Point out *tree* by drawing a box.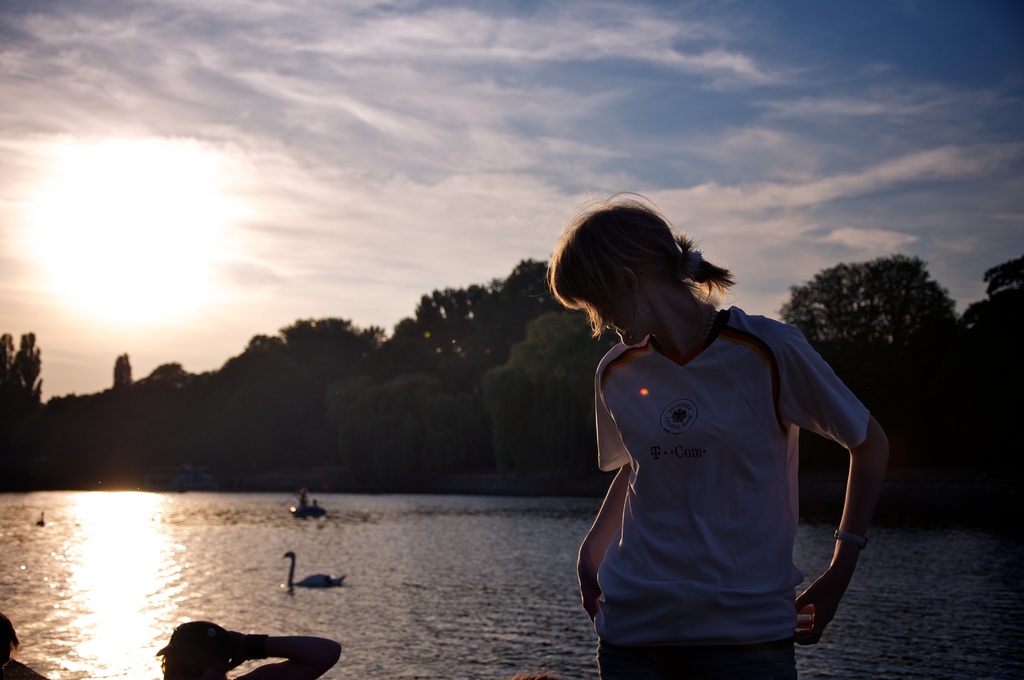
detection(392, 373, 474, 476).
